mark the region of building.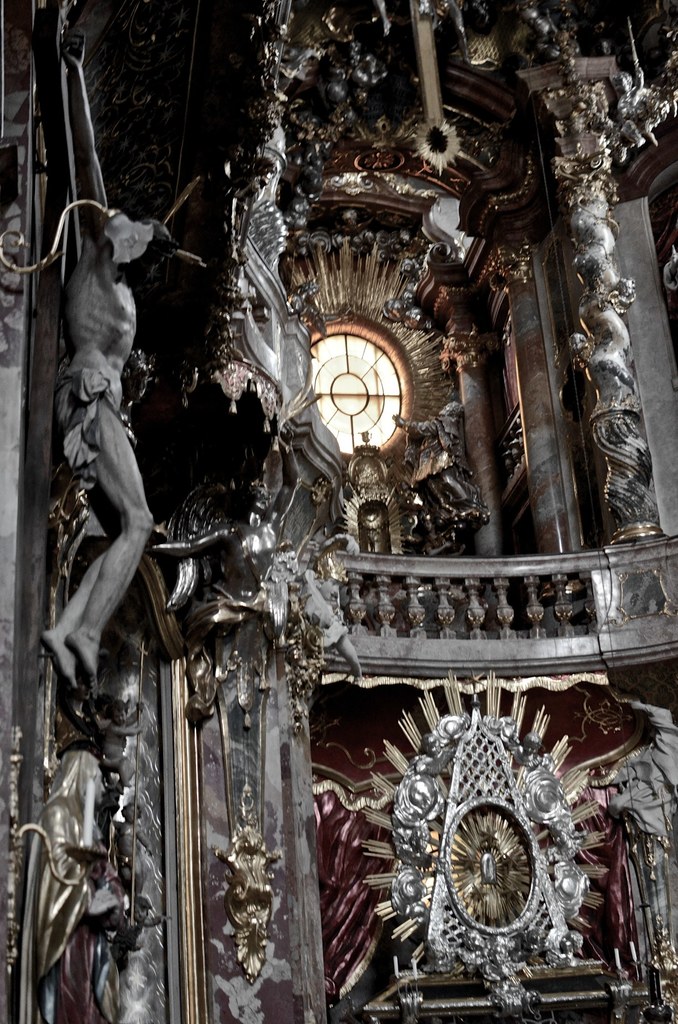
Region: BBox(0, 0, 677, 1023).
